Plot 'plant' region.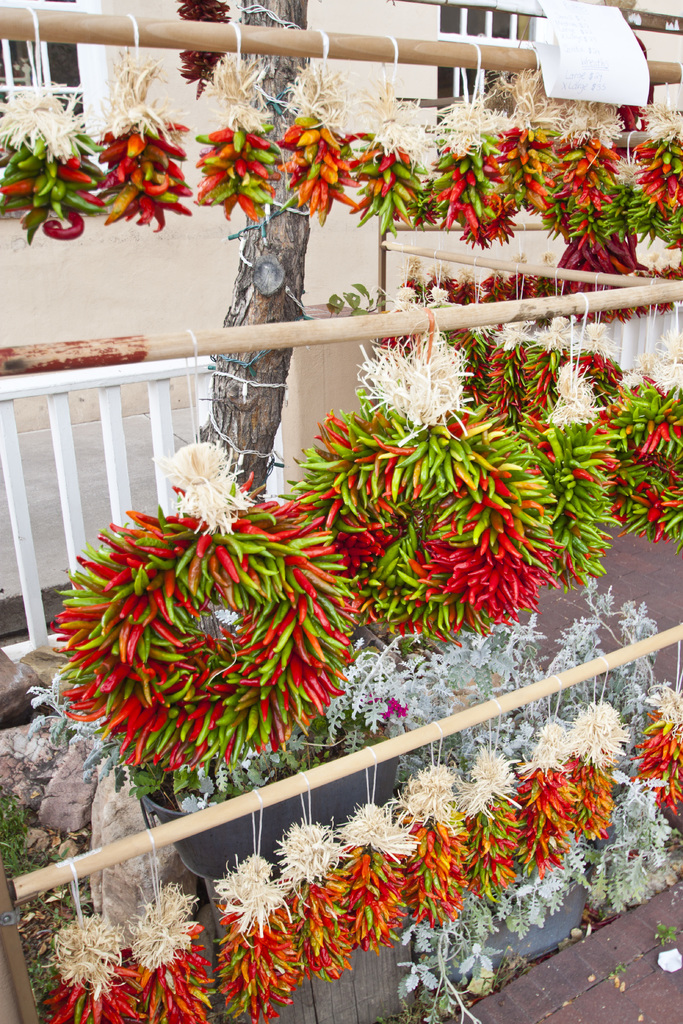
Plotted at [x1=646, y1=903, x2=682, y2=956].
